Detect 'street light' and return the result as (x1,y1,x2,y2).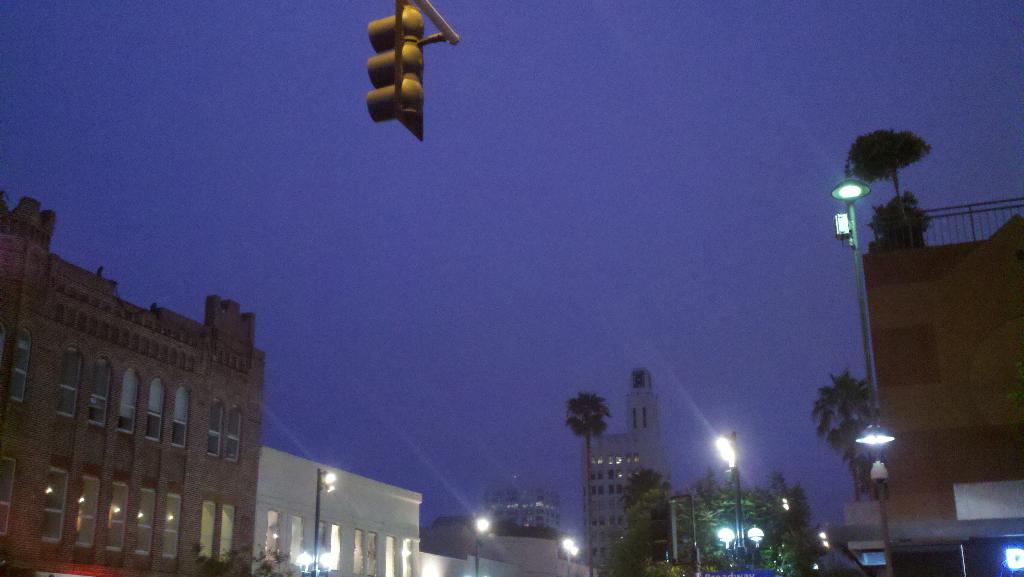
(294,467,339,576).
